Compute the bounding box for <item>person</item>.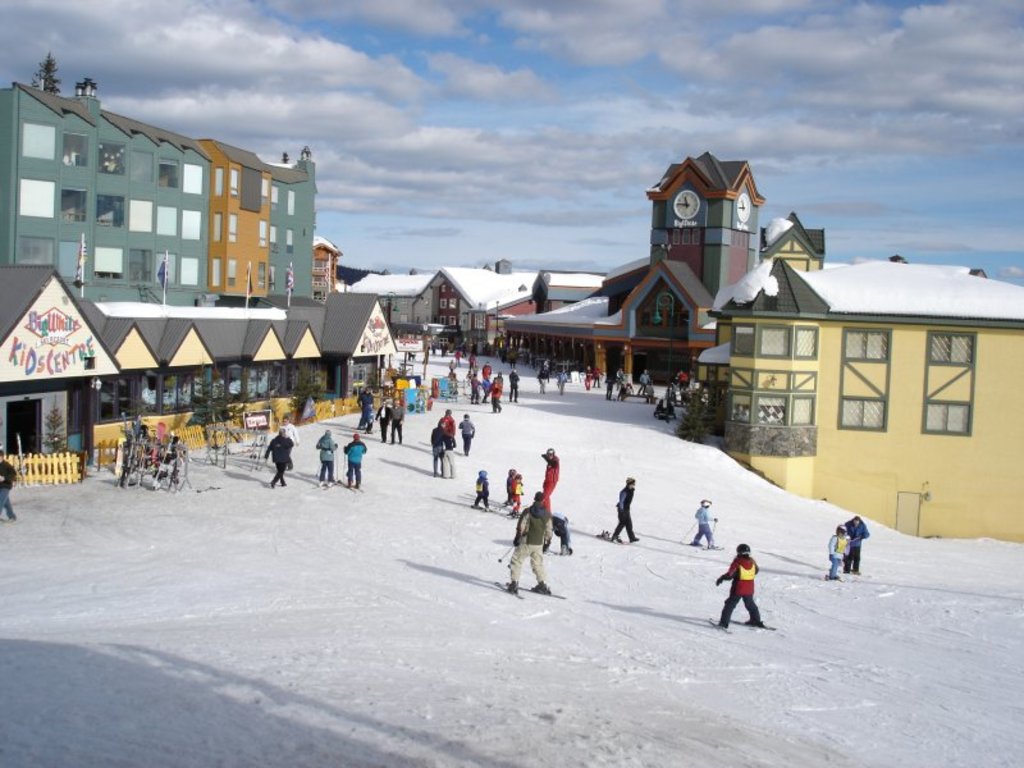
region(343, 431, 367, 486).
